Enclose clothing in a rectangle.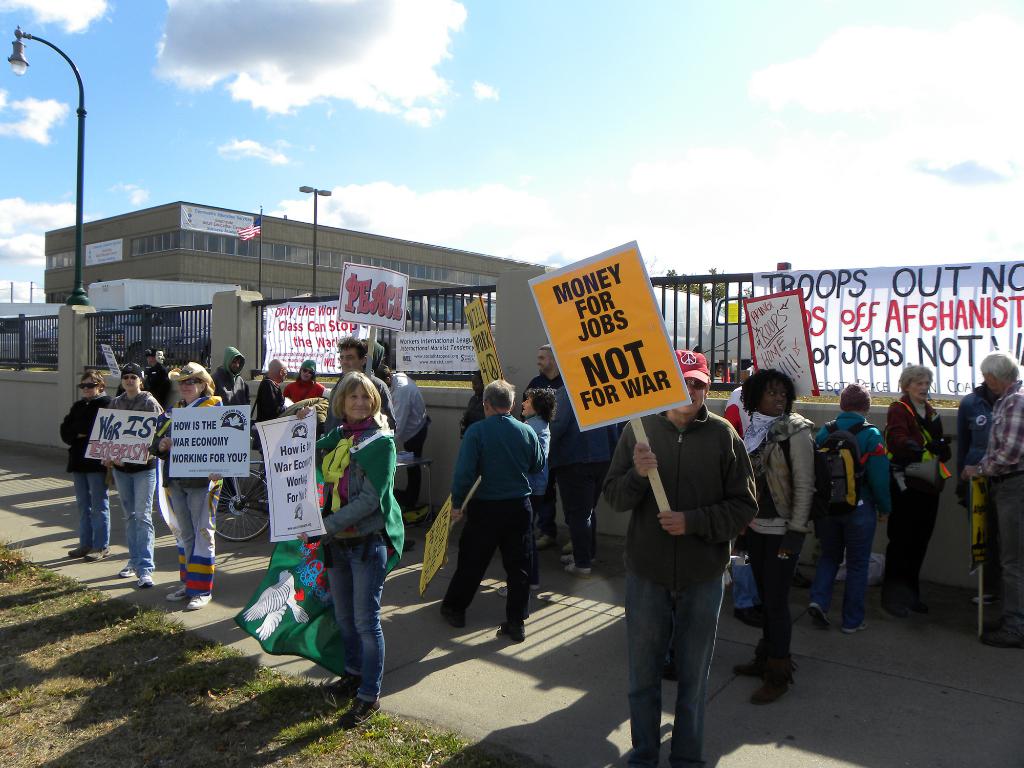
BBox(309, 412, 406, 694).
